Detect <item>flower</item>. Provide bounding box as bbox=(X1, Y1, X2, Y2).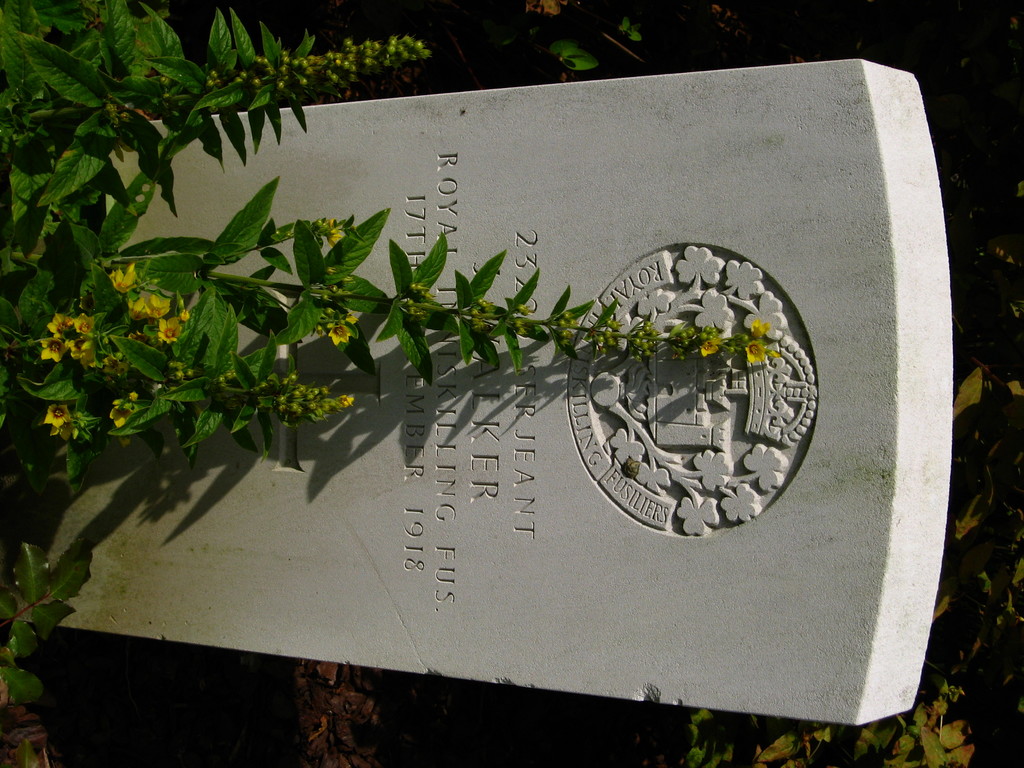
bbox=(743, 339, 772, 367).
